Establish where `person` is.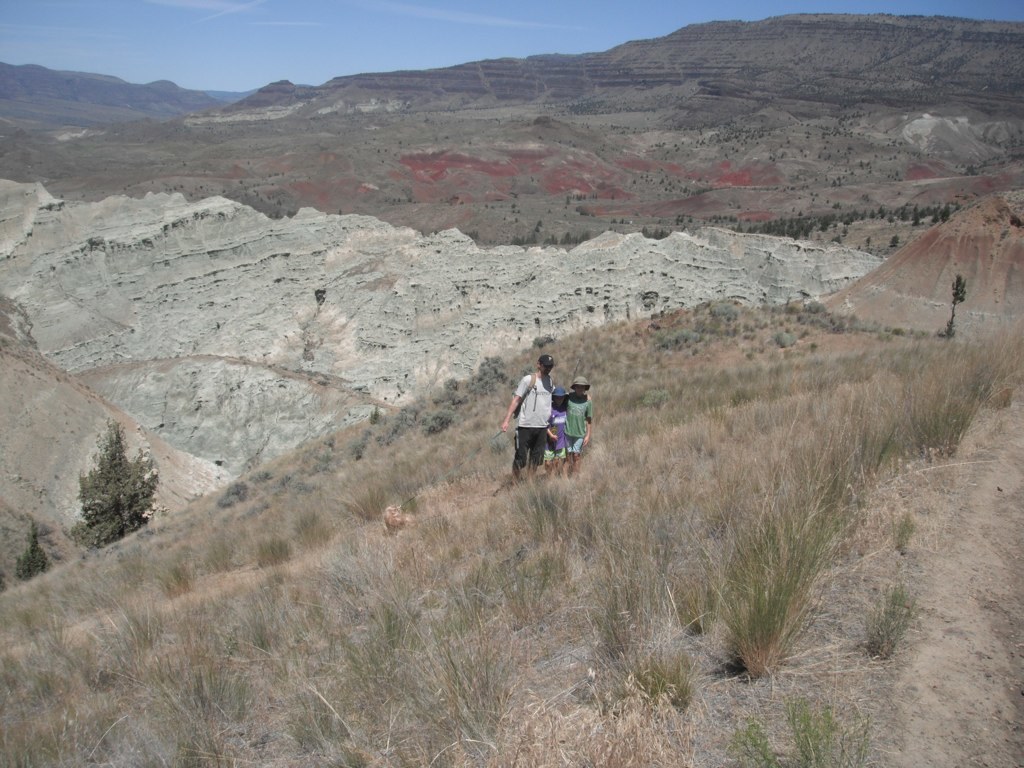
Established at 496/357/570/487.
